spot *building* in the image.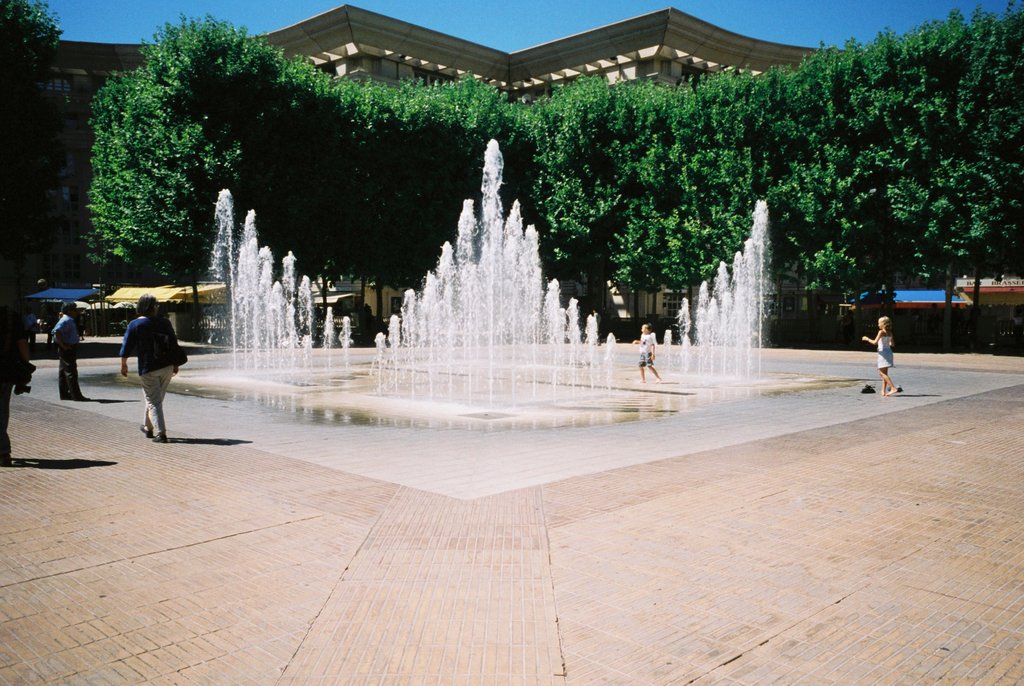
*building* found at <bbox>1, 8, 846, 315</bbox>.
